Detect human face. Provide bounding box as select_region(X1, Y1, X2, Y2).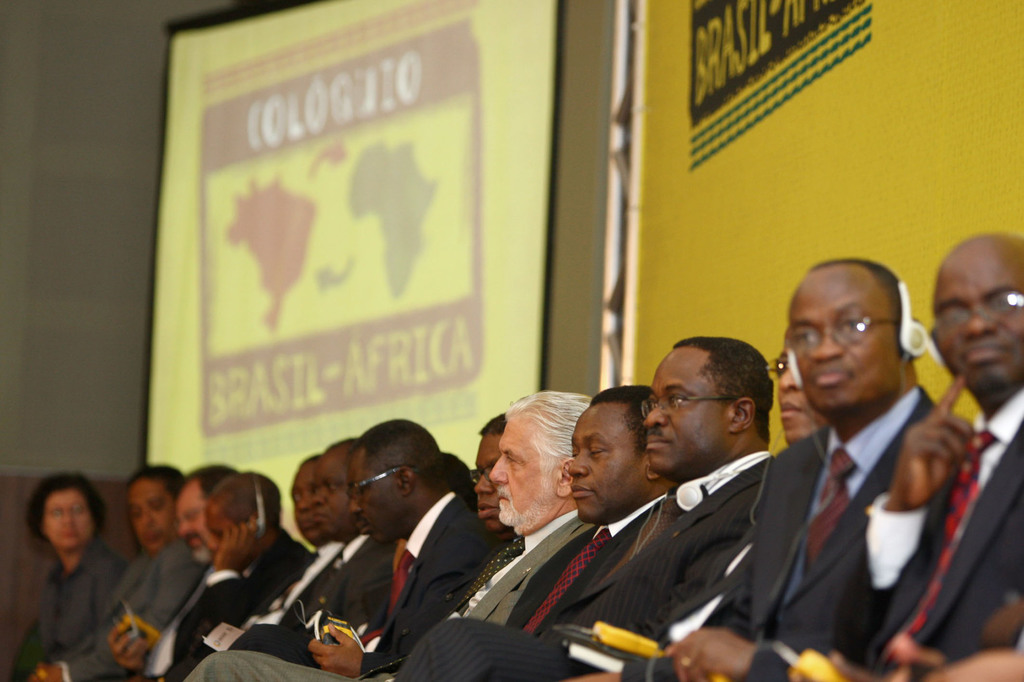
select_region(38, 490, 90, 548).
